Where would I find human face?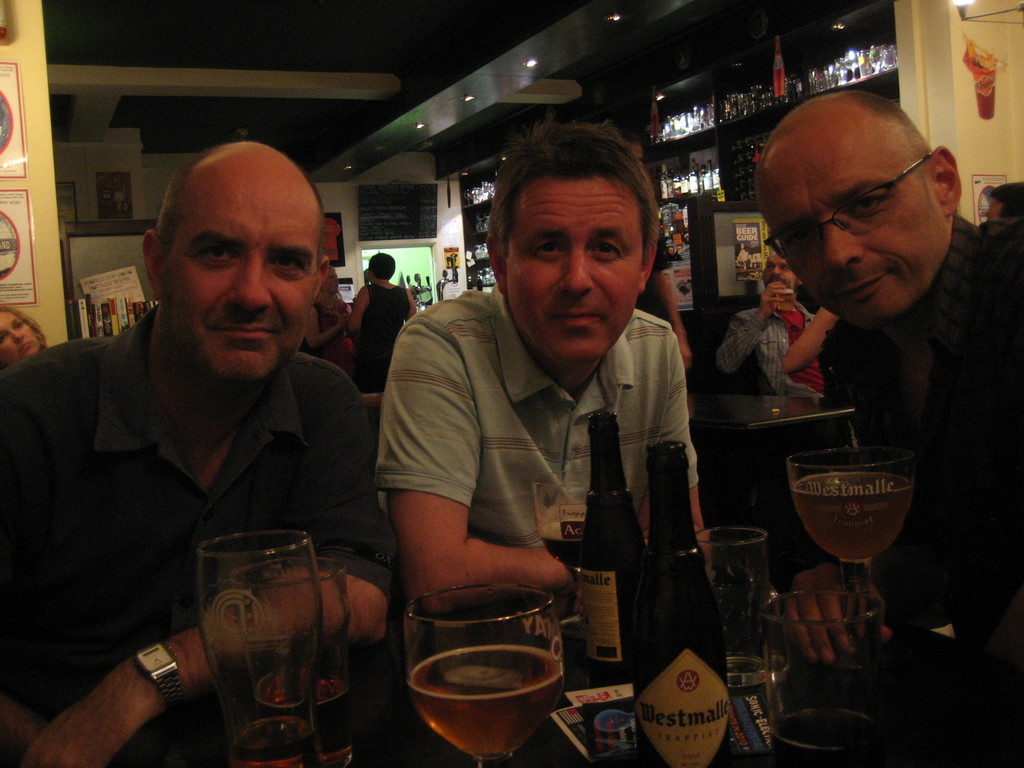
At rect(159, 170, 323, 381).
